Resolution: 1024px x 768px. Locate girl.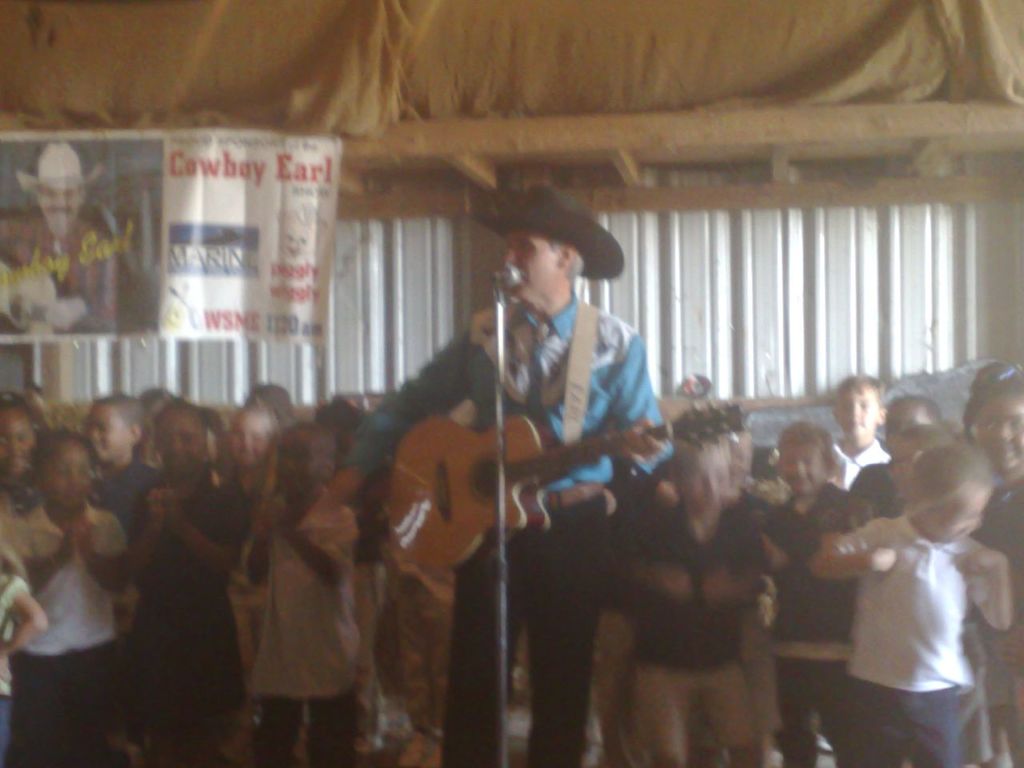
[2,489,44,764].
